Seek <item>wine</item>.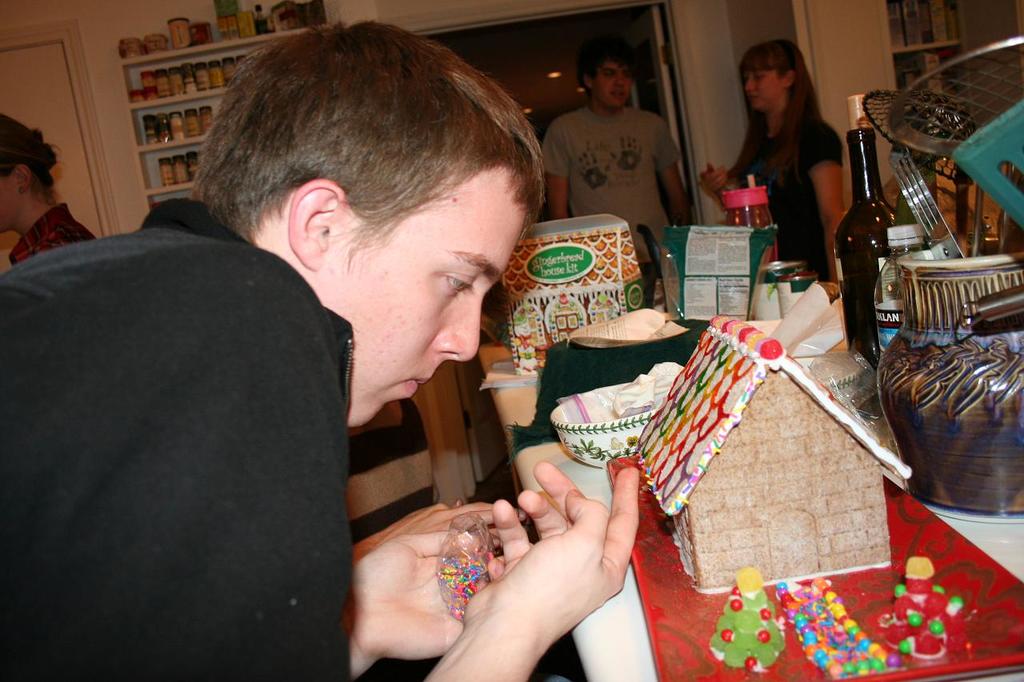
detection(833, 85, 904, 362).
